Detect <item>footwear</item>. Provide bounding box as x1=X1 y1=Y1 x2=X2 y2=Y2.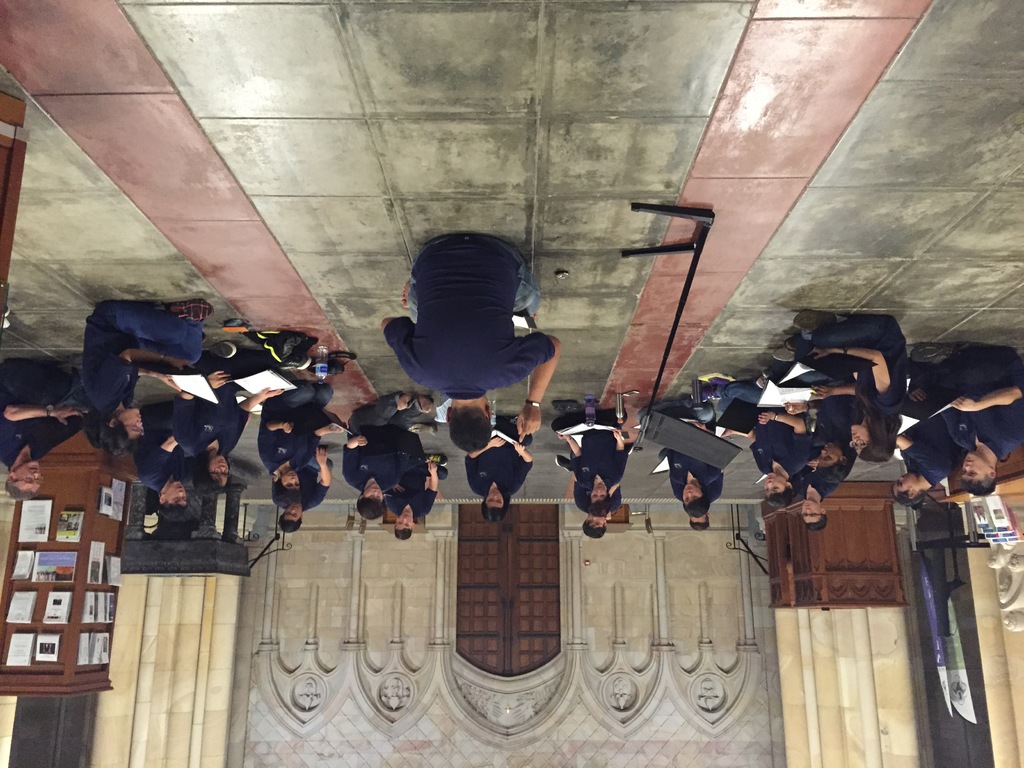
x1=220 y1=317 x2=243 y2=332.
